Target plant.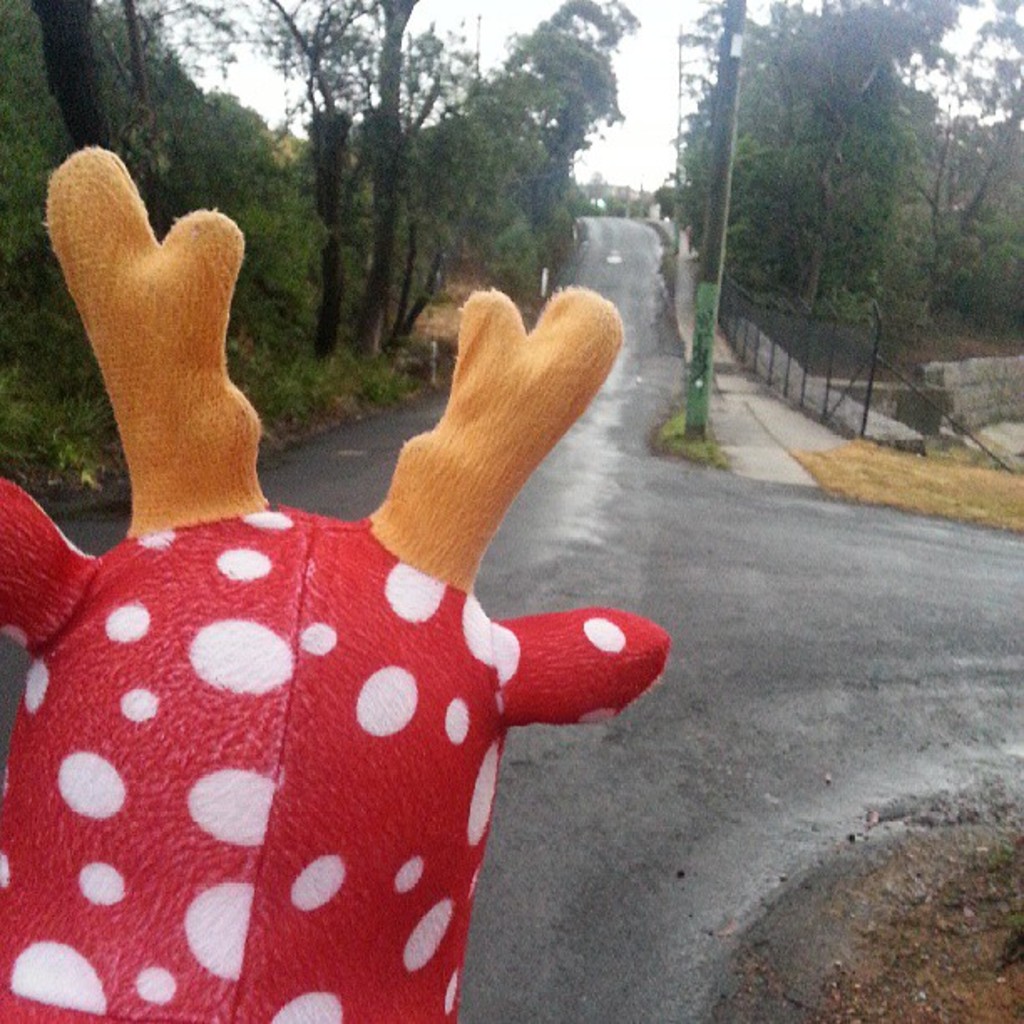
Target region: pyautogui.locateOnScreen(0, 0, 127, 487).
